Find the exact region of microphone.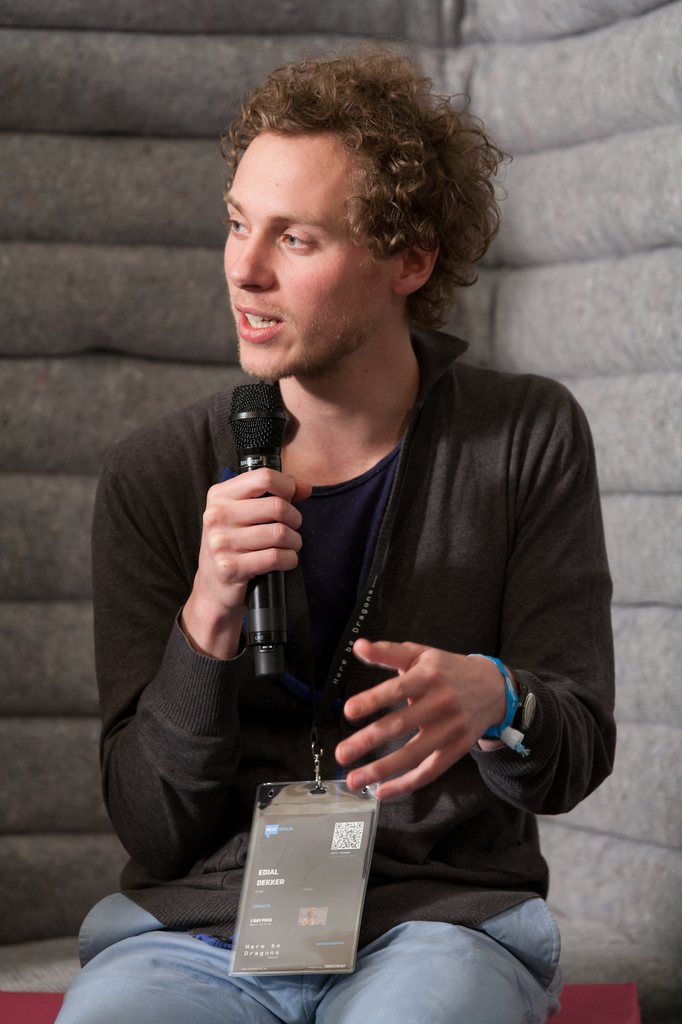
Exact region: [left=135, top=409, right=365, bottom=710].
